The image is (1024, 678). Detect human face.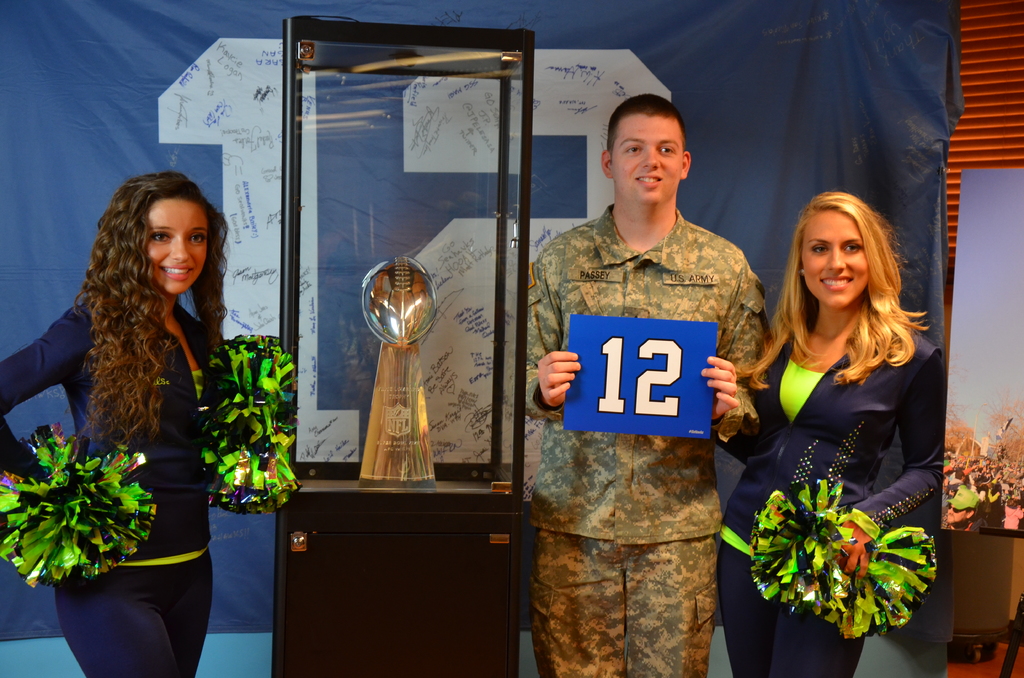
Detection: l=149, t=199, r=210, b=296.
